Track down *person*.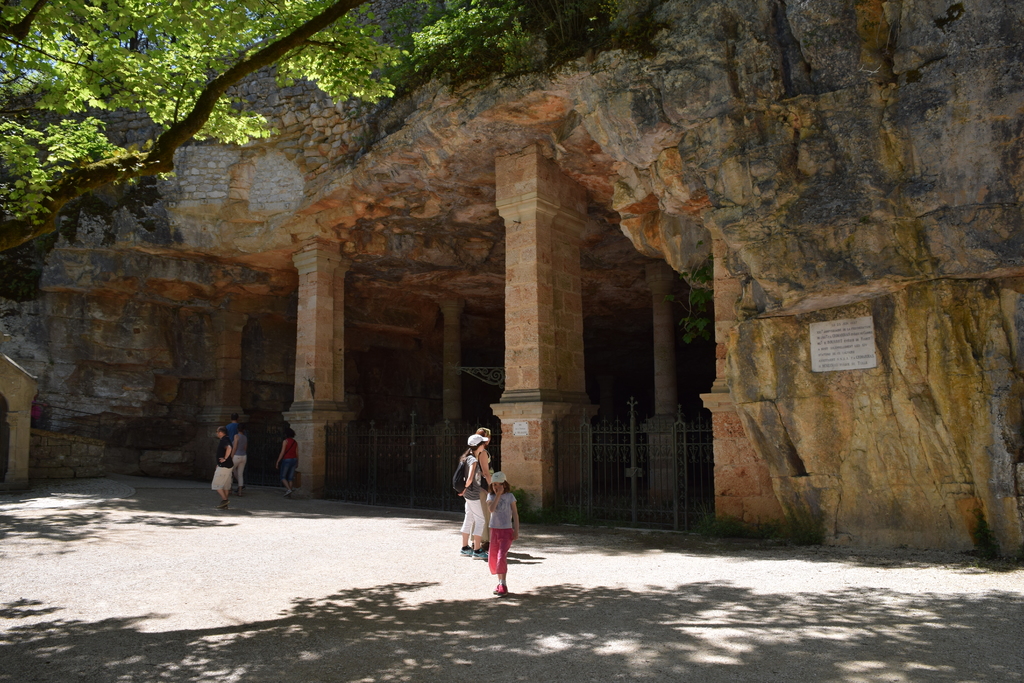
Tracked to x1=200, y1=415, x2=246, y2=511.
